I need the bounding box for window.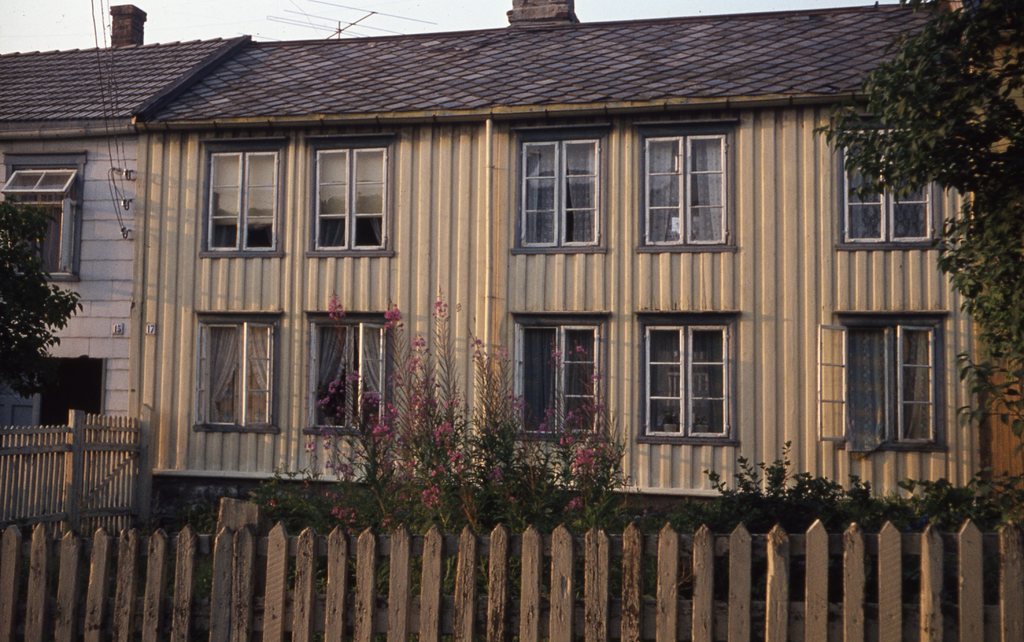
Here it is: Rect(194, 308, 280, 431).
